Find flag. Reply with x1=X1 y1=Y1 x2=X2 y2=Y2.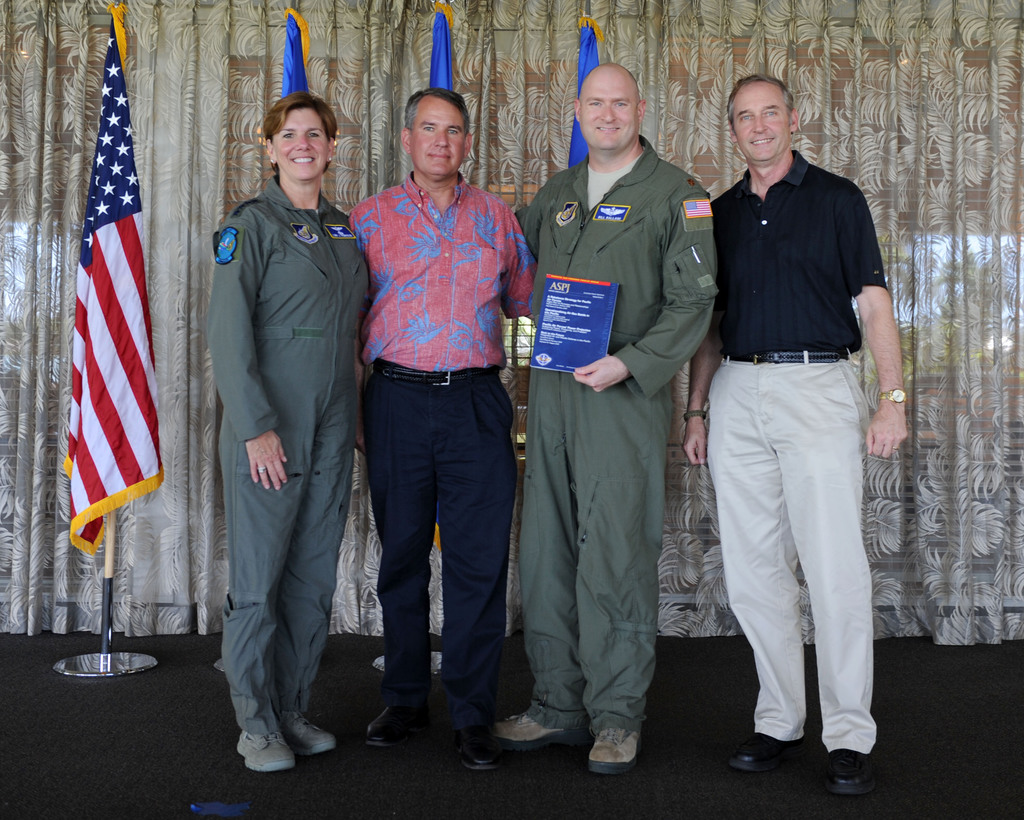
x1=568 y1=4 x2=613 y2=166.
